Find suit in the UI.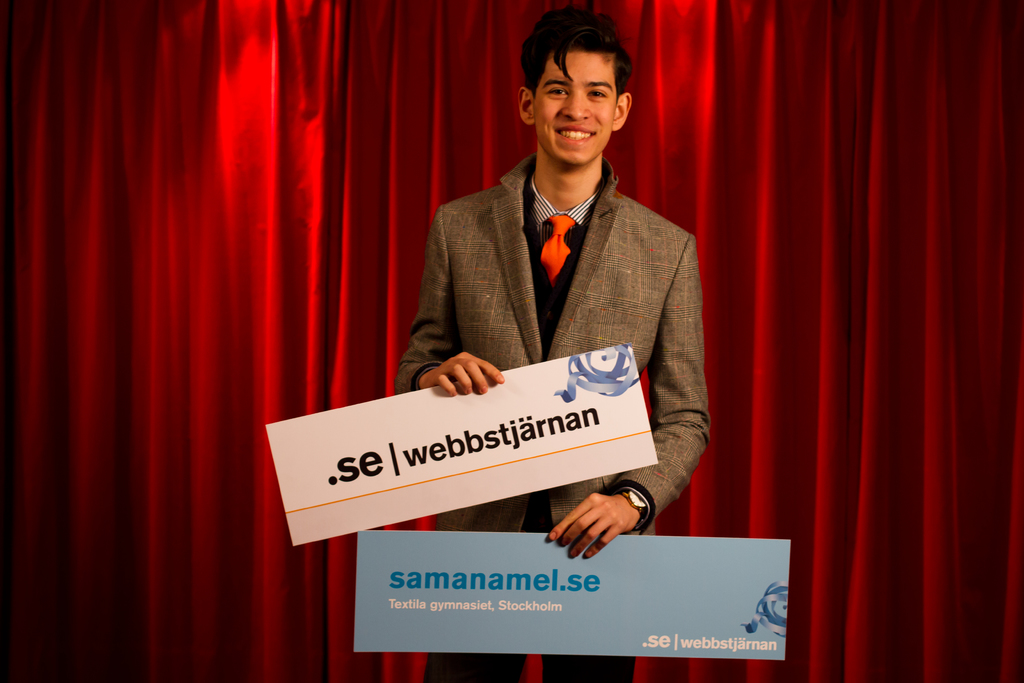
UI element at l=387, t=111, r=715, b=541.
